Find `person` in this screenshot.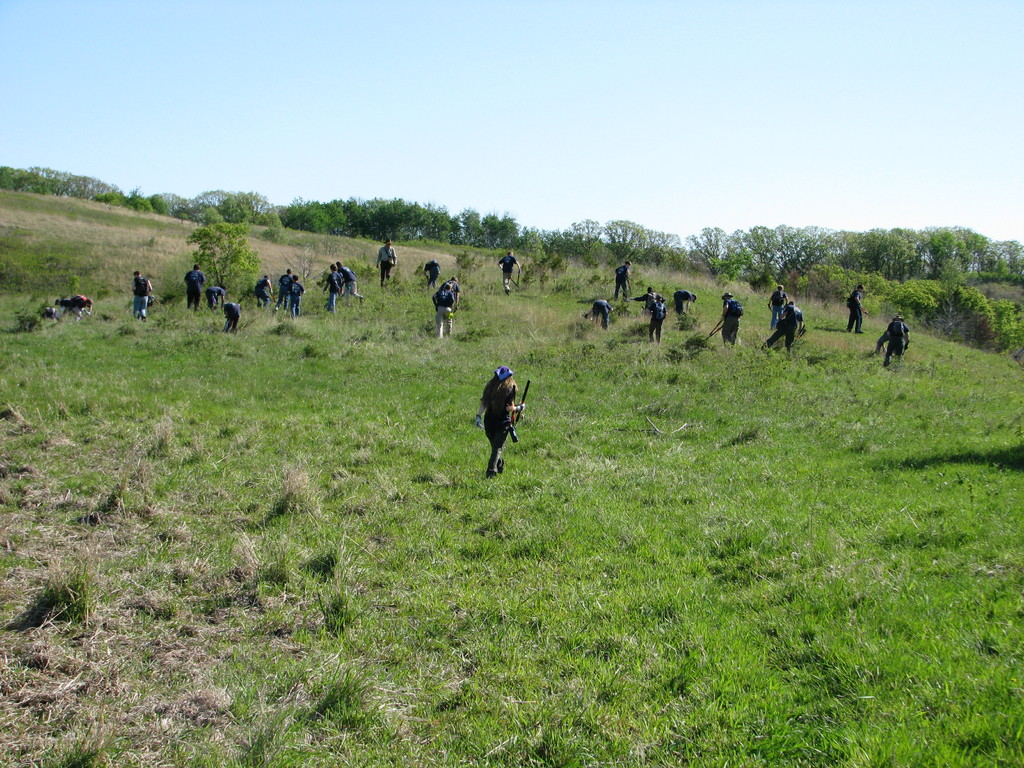
The bounding box for `person` is crop(884, 312, 911, 369).
